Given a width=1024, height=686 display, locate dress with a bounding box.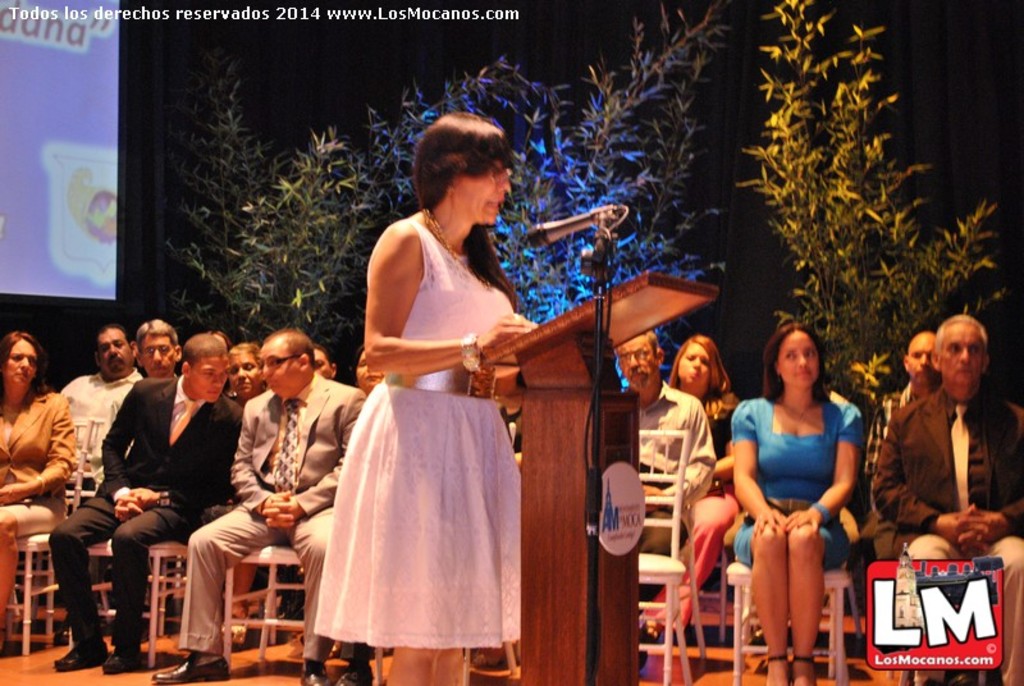
Located: Rect(292, 225, 518, 650).
